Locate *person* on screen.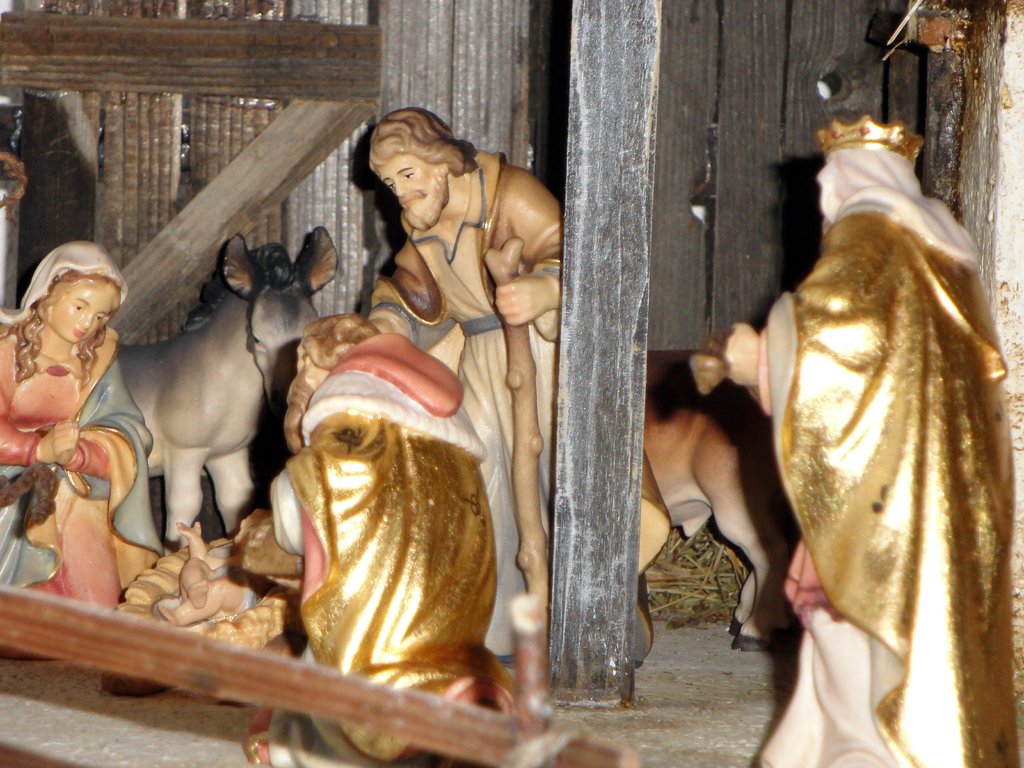
On screen at {"x1": 234, "y1": 314, "x2": 516, "y2": 767}.
